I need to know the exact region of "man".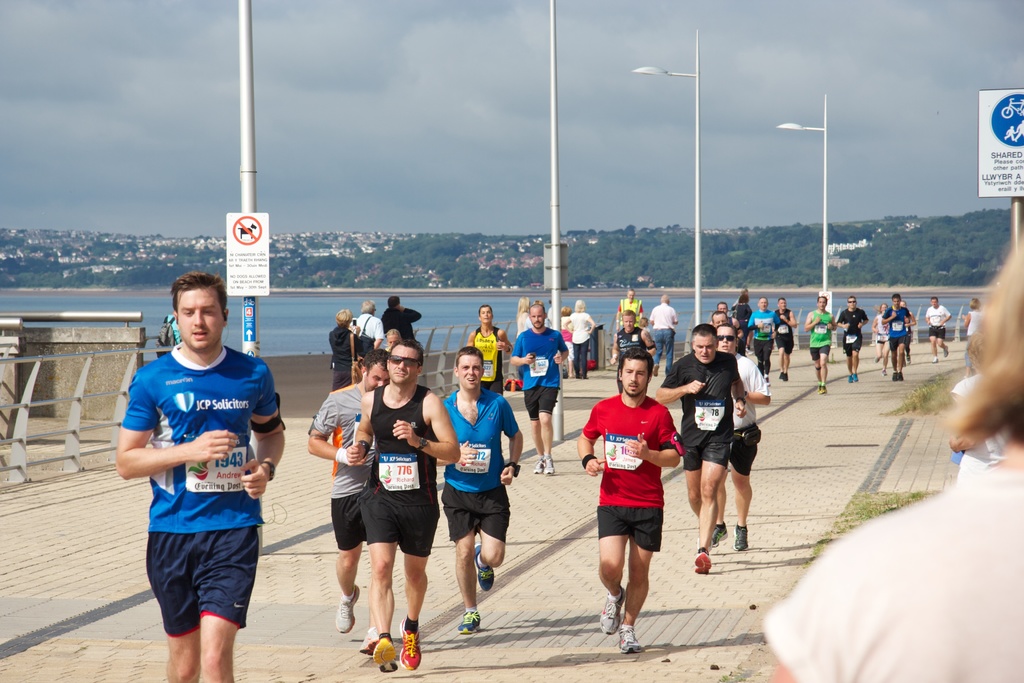
Region: detection(510, 306, 566, 473).
